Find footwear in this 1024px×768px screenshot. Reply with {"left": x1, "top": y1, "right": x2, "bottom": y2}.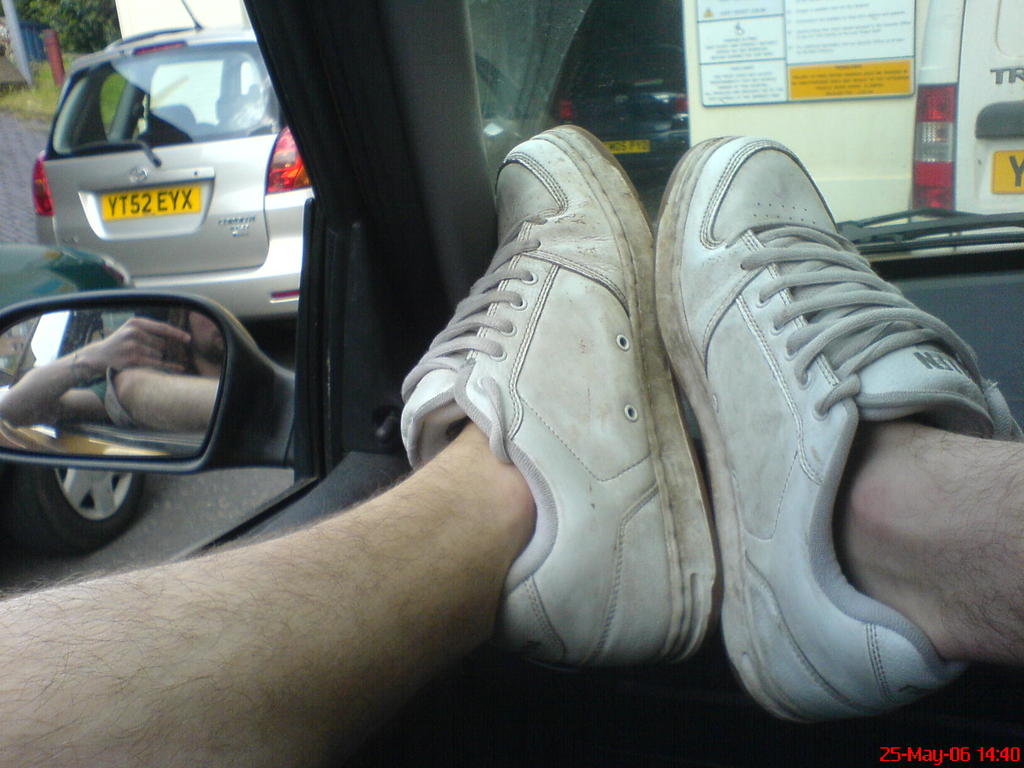
{"left": 392, "top": 123, "right": 708, "bottom": 675}.
